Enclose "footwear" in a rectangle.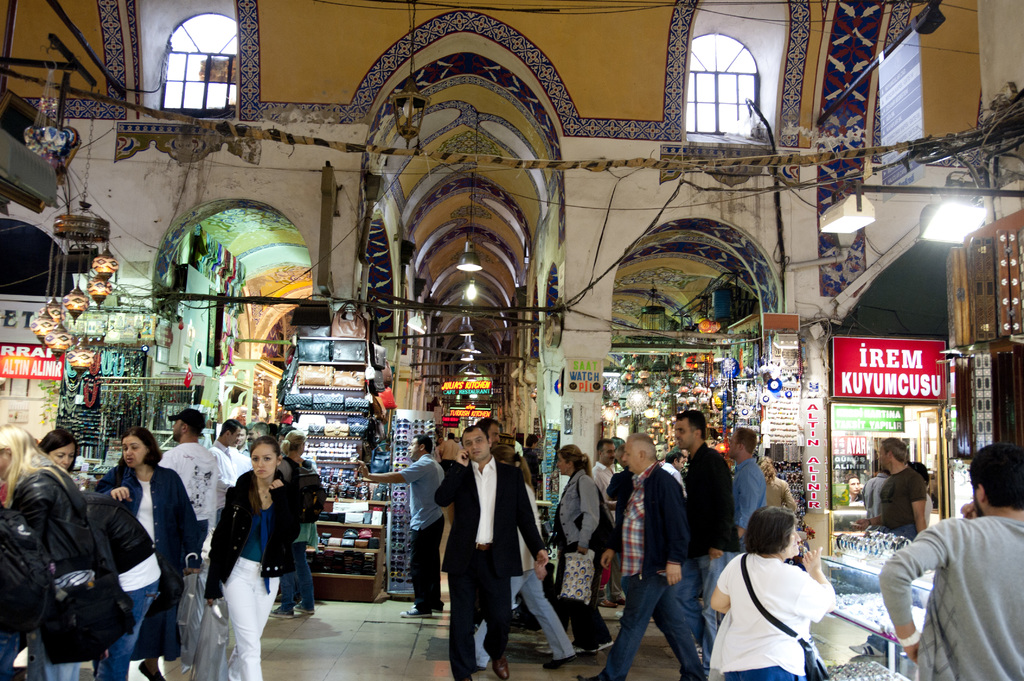
box(293, 598, 312, 614).
